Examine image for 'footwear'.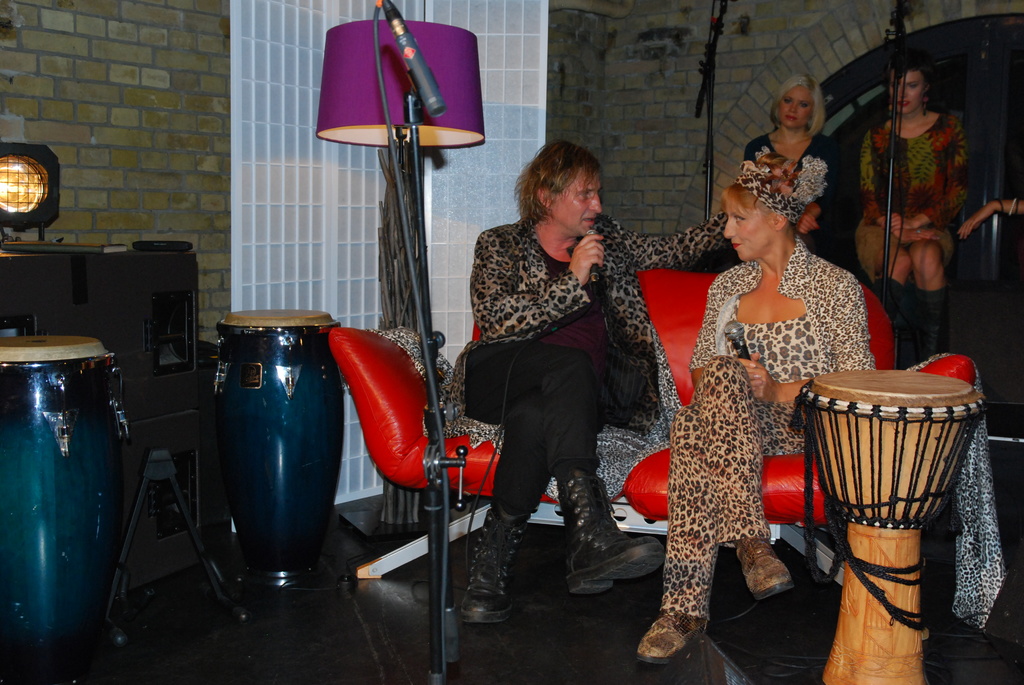
Examination result: <region>733, 534, 794, 599</region>.
